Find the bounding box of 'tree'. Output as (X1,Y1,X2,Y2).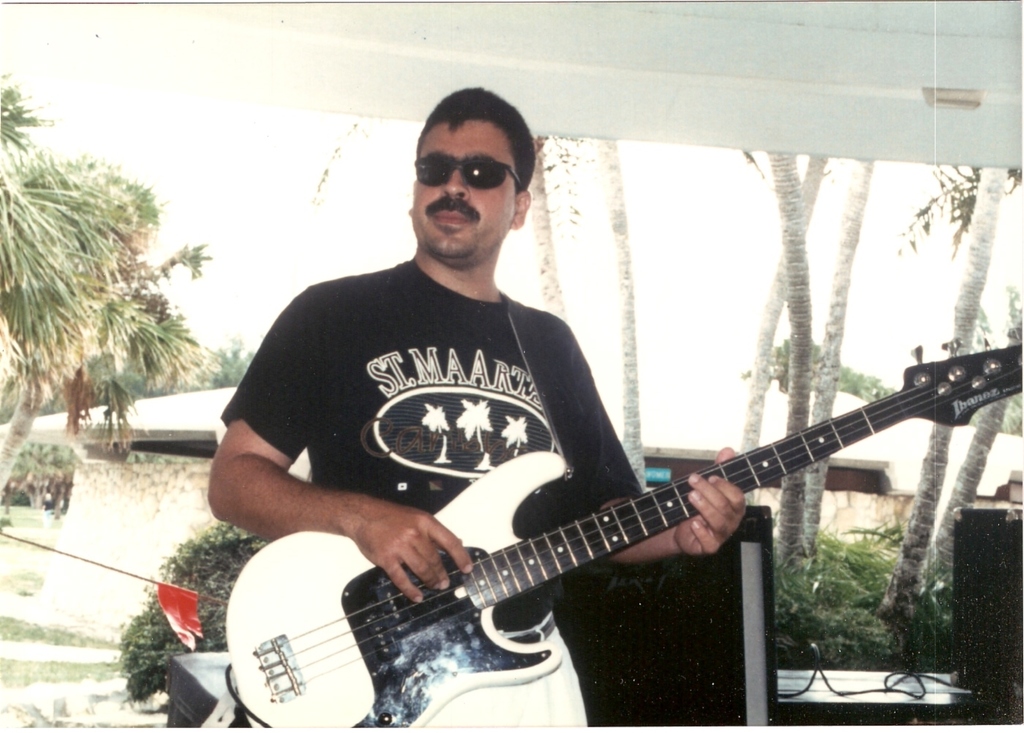
(610,132,640,487).
